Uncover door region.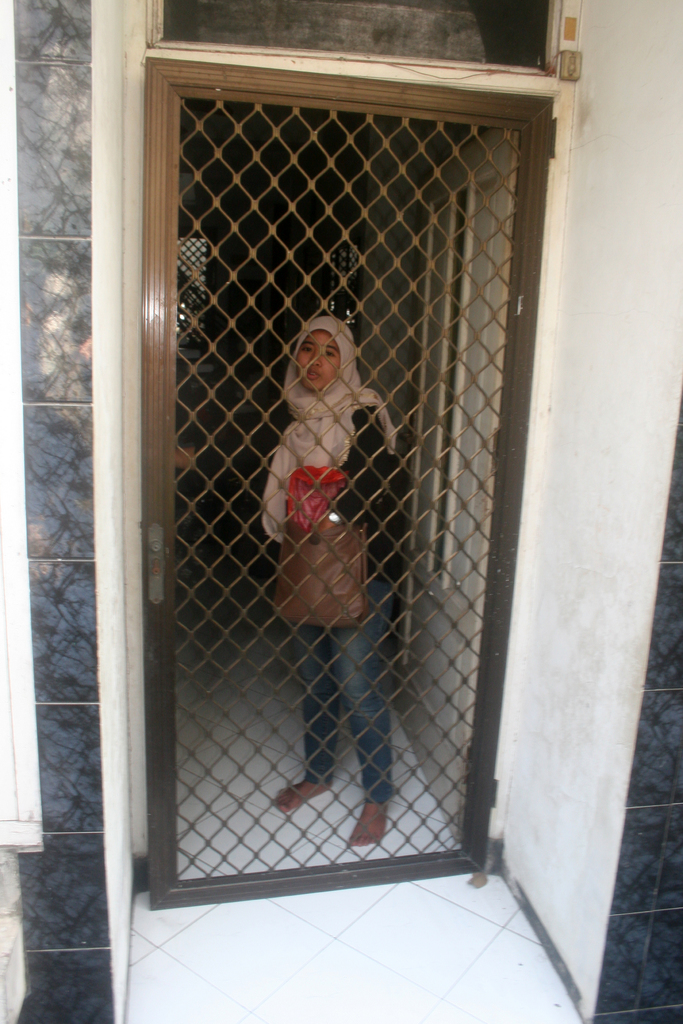
Uncovered: box(145, 55, 554, 909).
